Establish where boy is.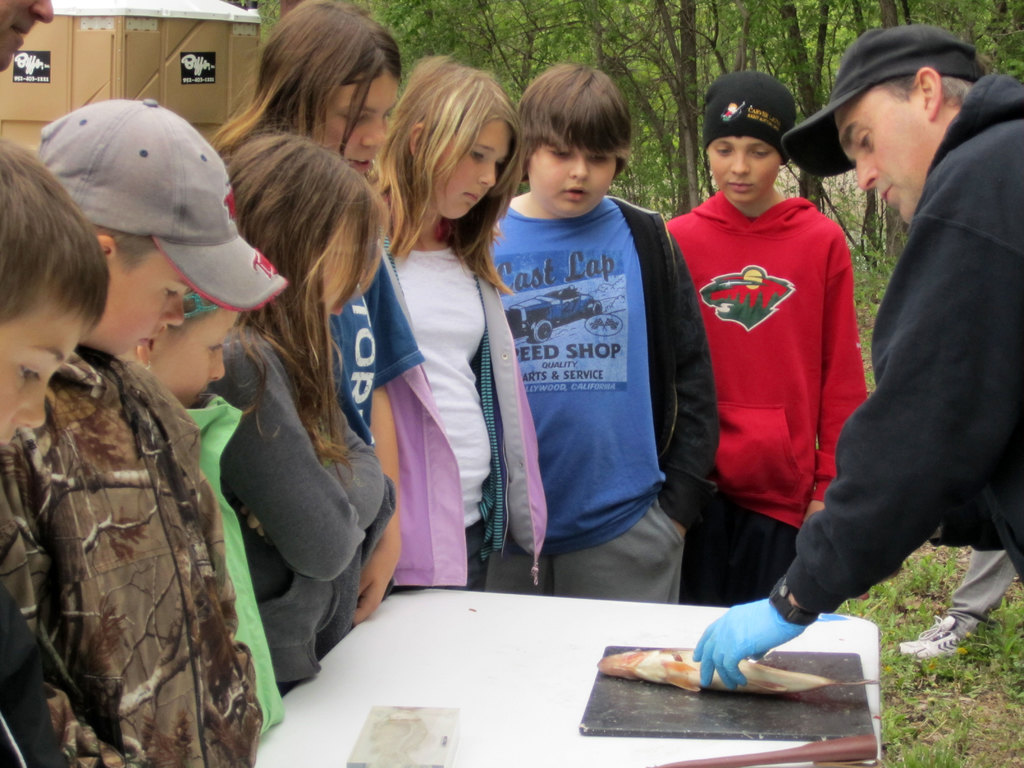
Established at l=0, t=98, r=291, b=767.
